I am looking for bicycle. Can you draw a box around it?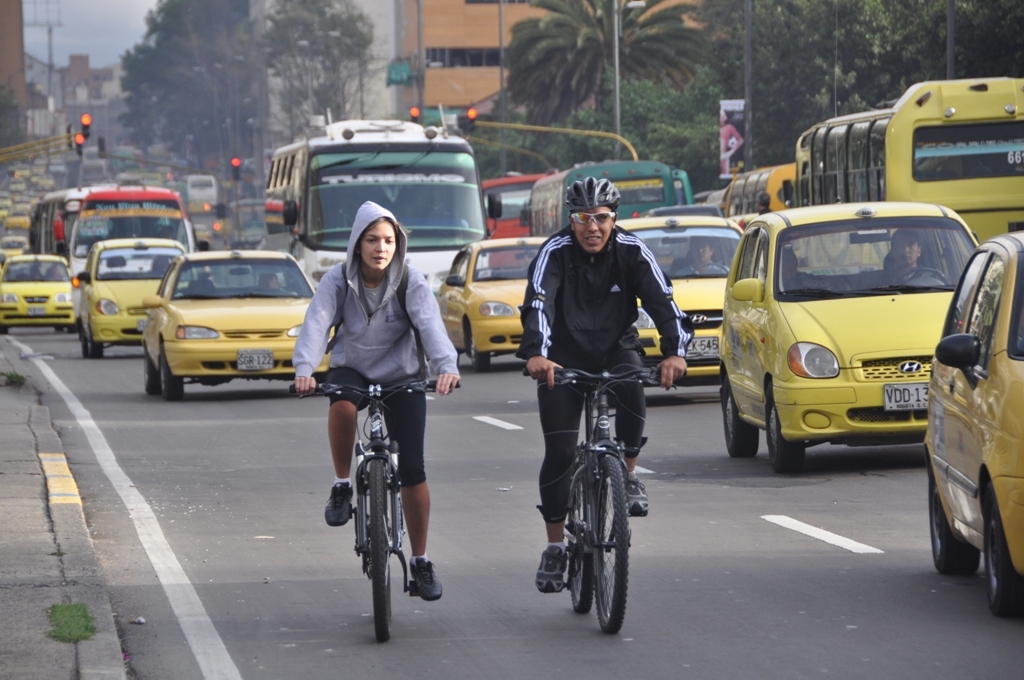
Sure, the bounding box is <bbox>324, 371, 433, 643</bbox>.
